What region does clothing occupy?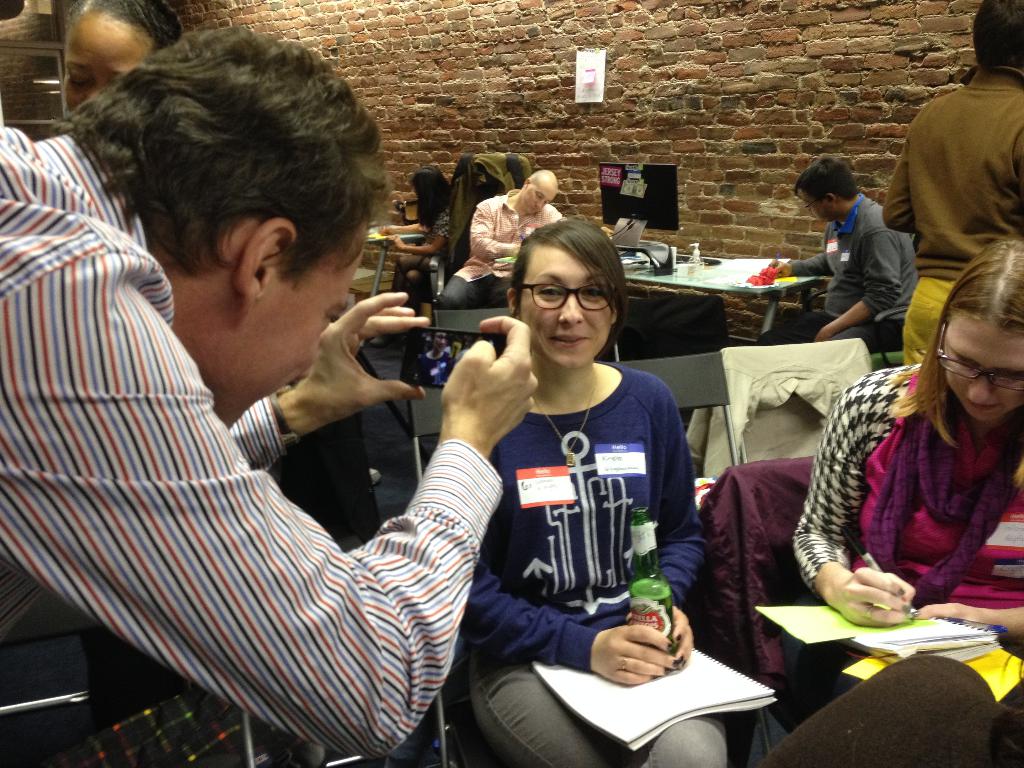
0:129:504:760.
